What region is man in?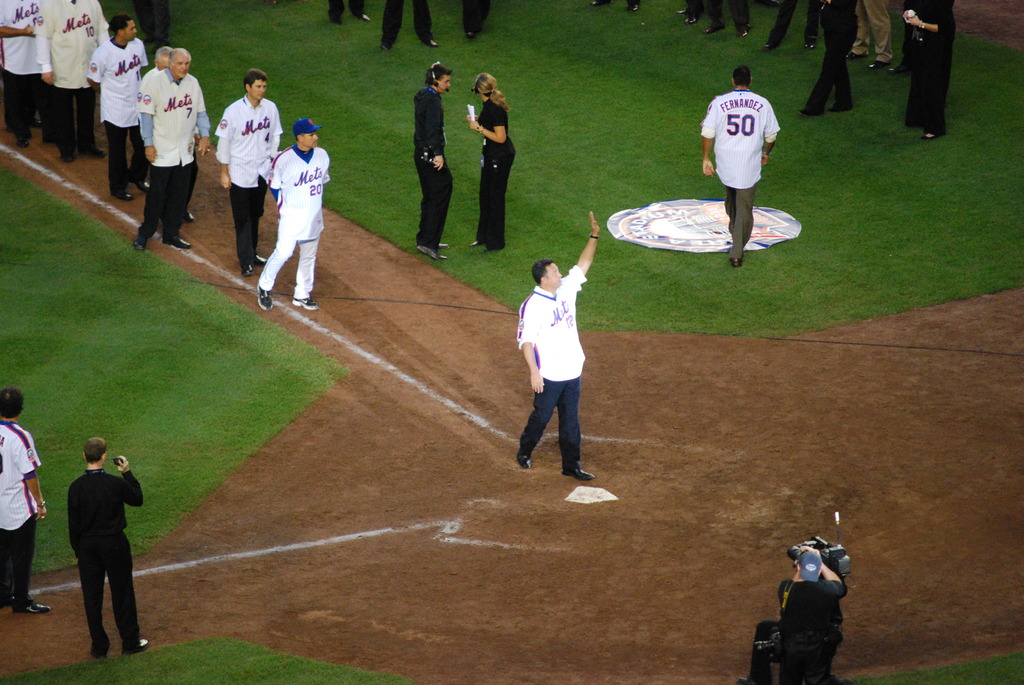
bbox=[51, 442, 142, 659].
